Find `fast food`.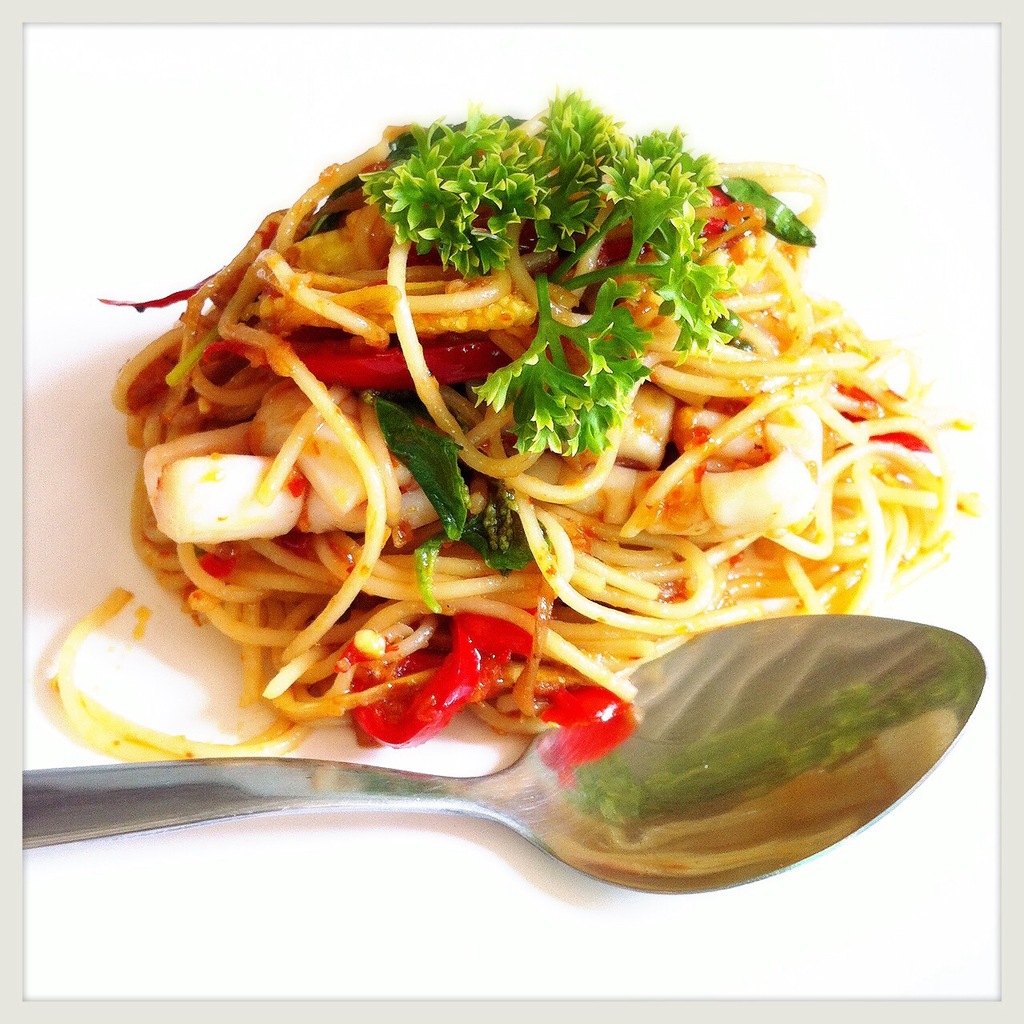
<bbox>114, 137, 953, 746</bbox>.
